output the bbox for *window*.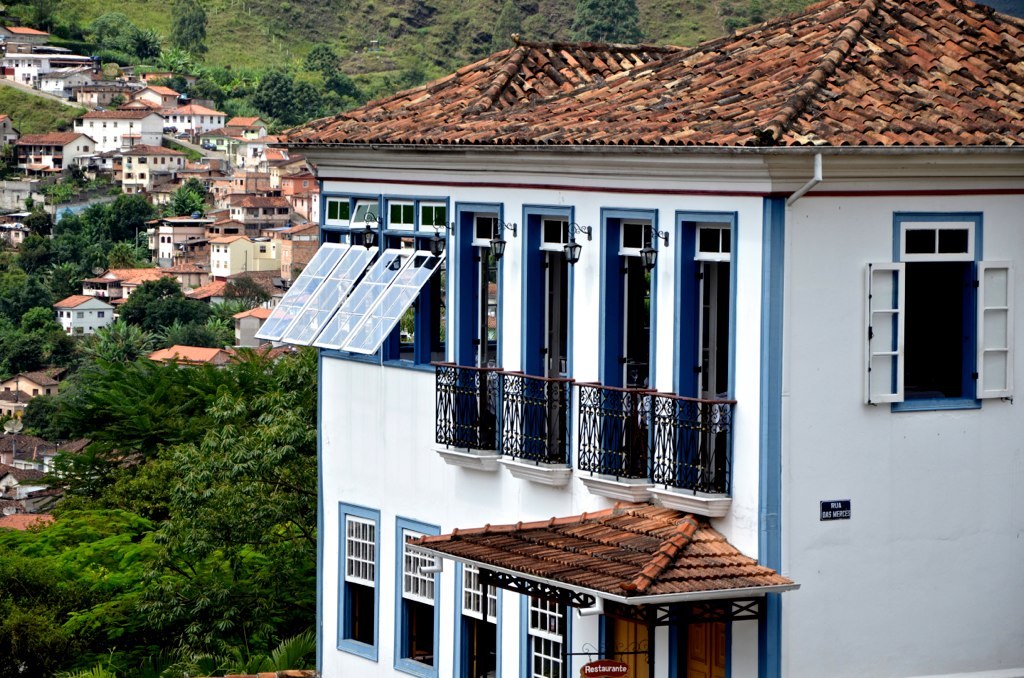
{"x1": 864, "y1": 207, "x2": 1013, "y2": 414}.
